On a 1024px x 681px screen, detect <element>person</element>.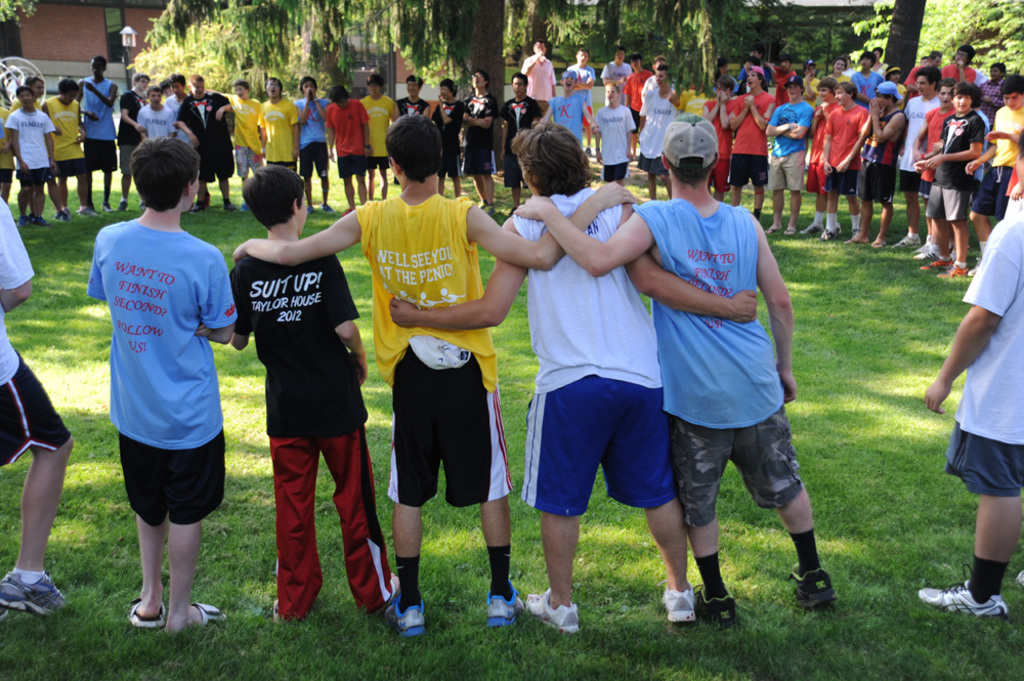
[211,83,269,176].
